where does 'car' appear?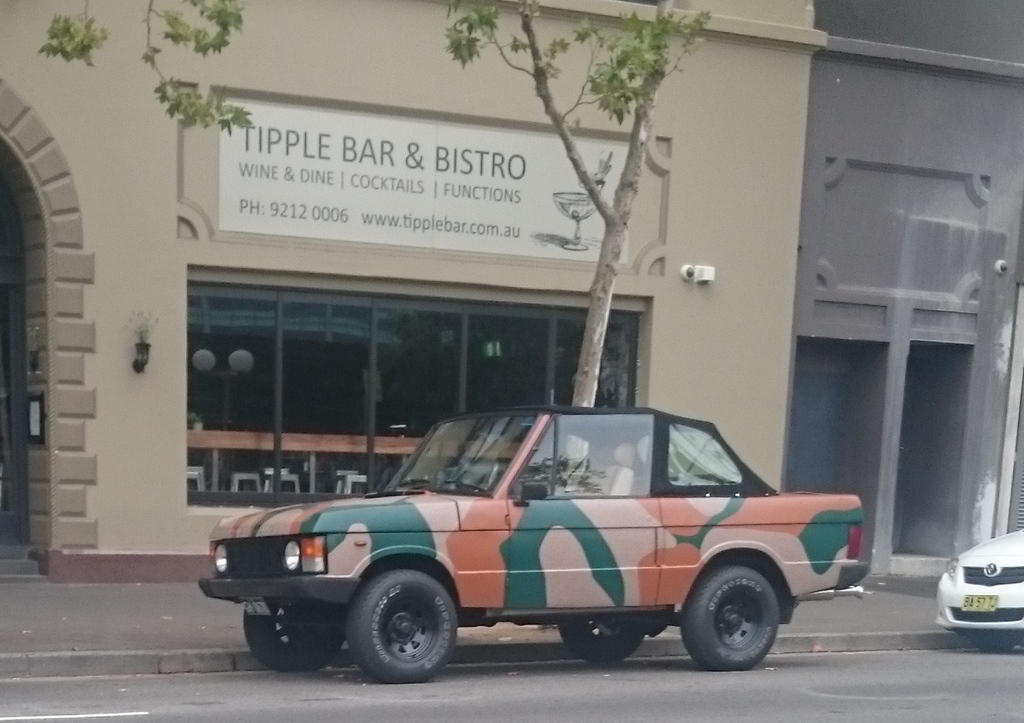
Appears at rect(203, 396, 875, 688).
